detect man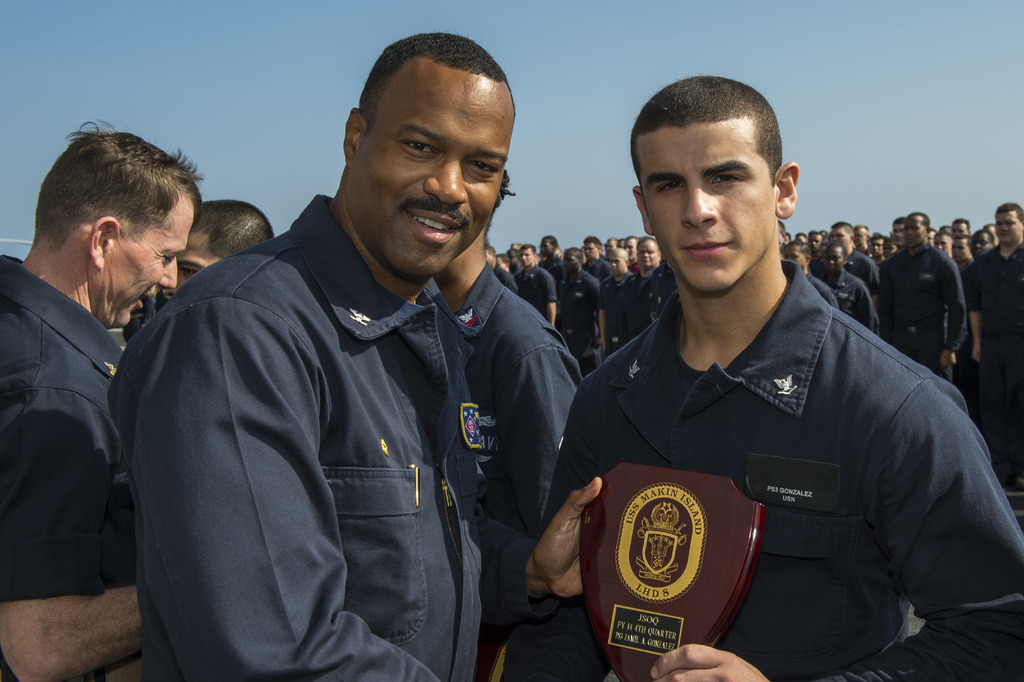
left=97, top=57, right=588, bottom=681
